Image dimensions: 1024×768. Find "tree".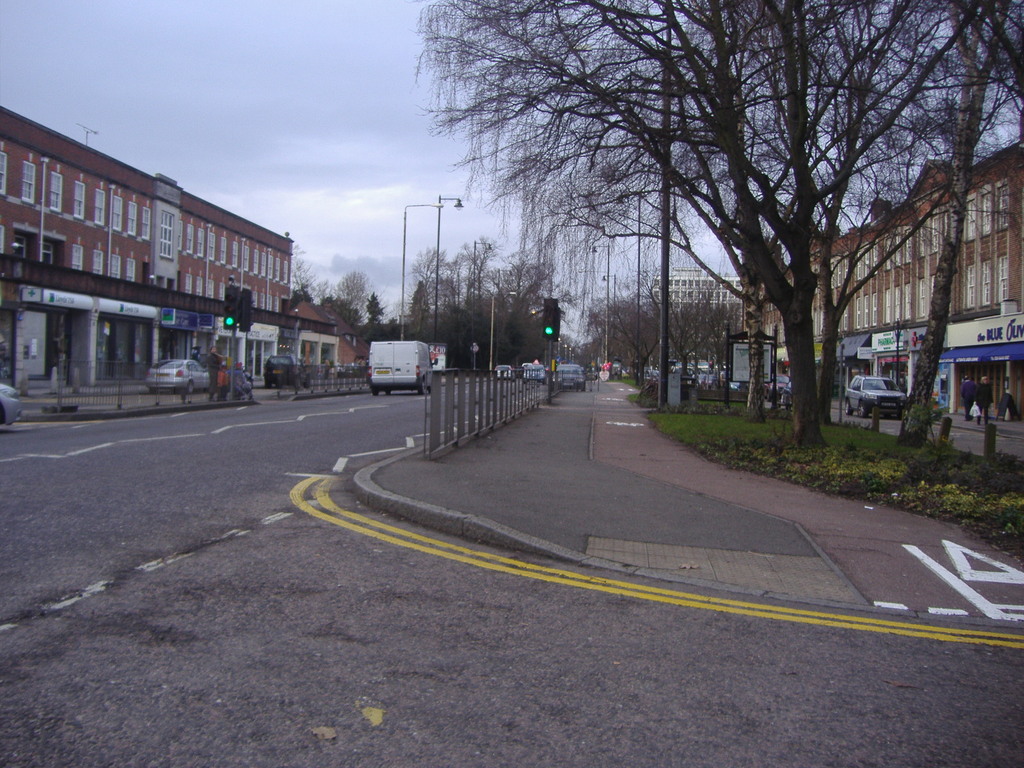
bbox=[403, 250, 454, 325].
